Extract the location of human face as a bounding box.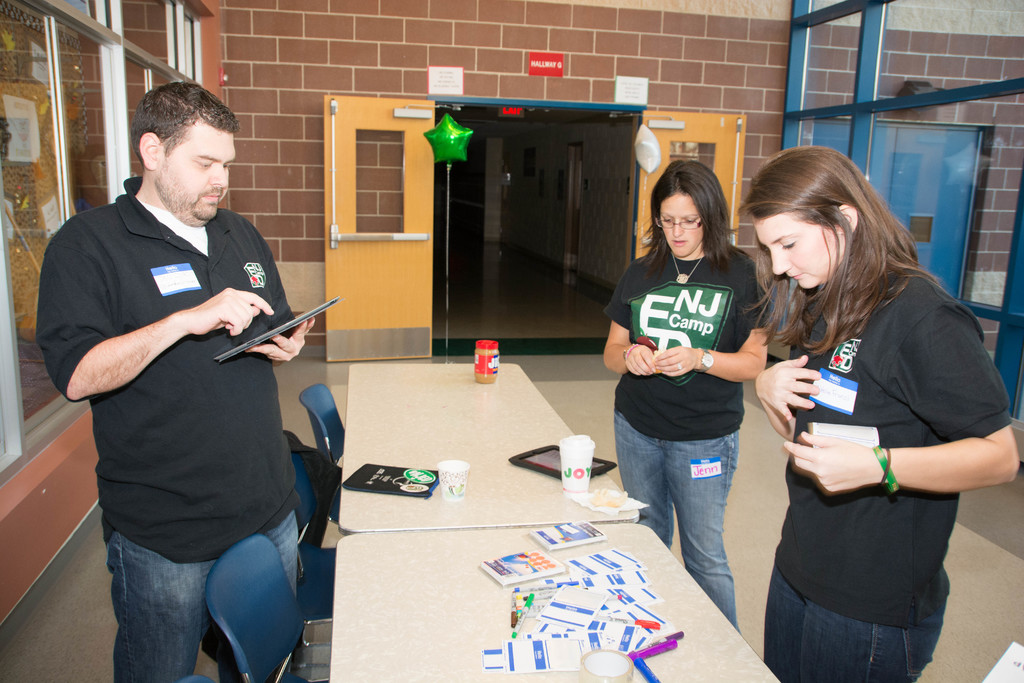
bbox(152, 122, 238, 220).
